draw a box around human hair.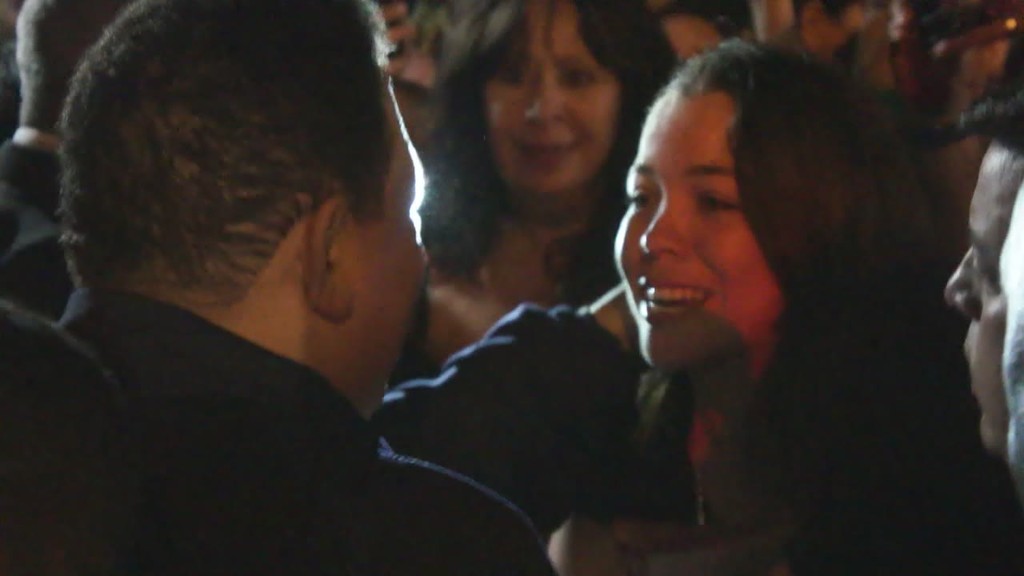
(662,0,752,47).
